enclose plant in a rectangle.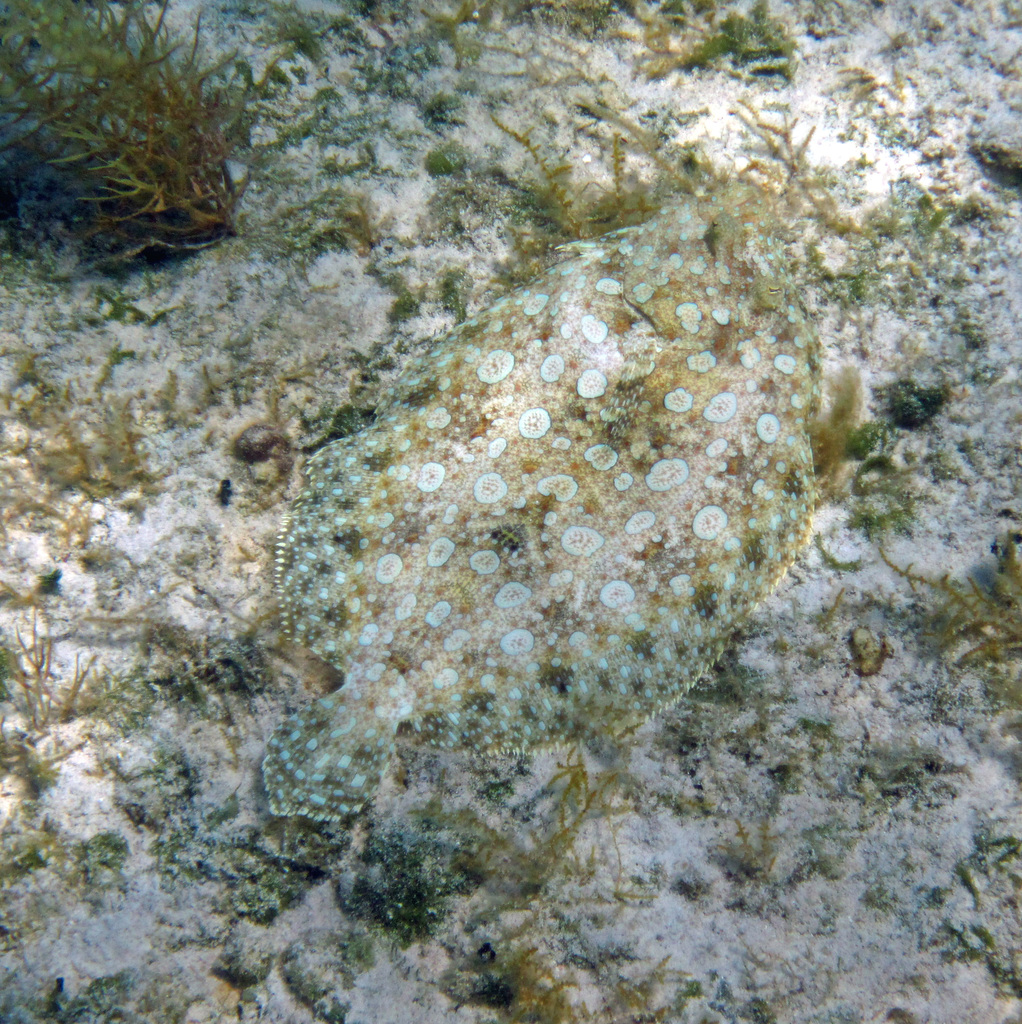
{"left": 0, "top": 0, "right": 269, "bottom": 268}.
